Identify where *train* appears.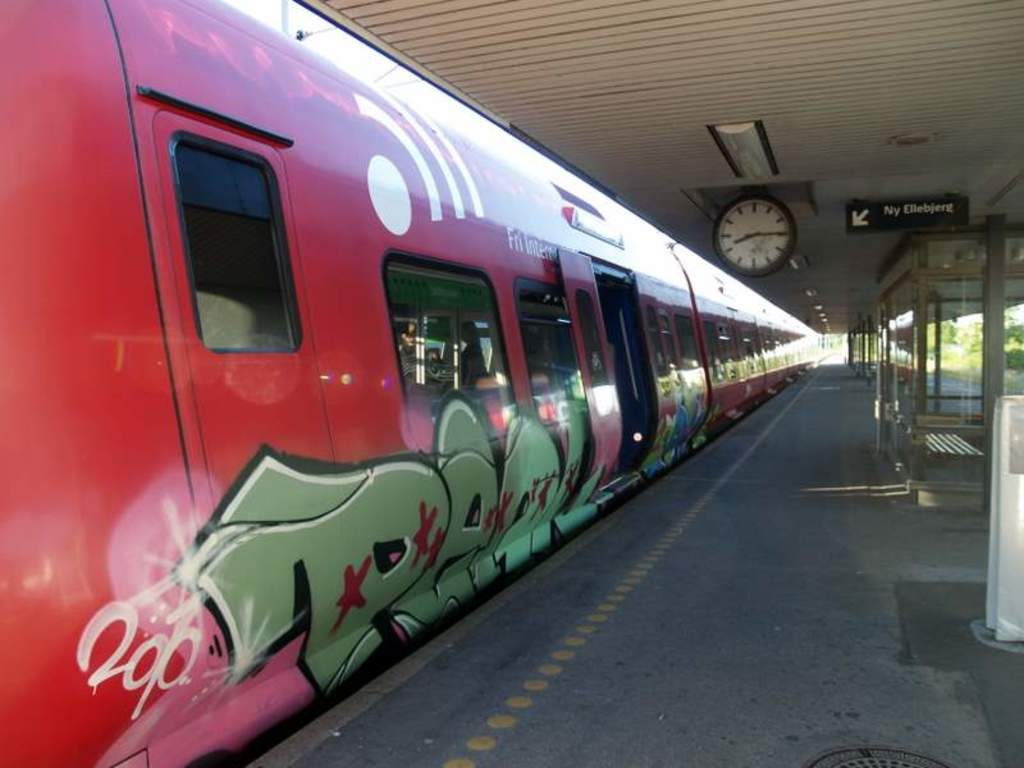
Appears at [x1=0, y1=0, x2=838, y2=767].
